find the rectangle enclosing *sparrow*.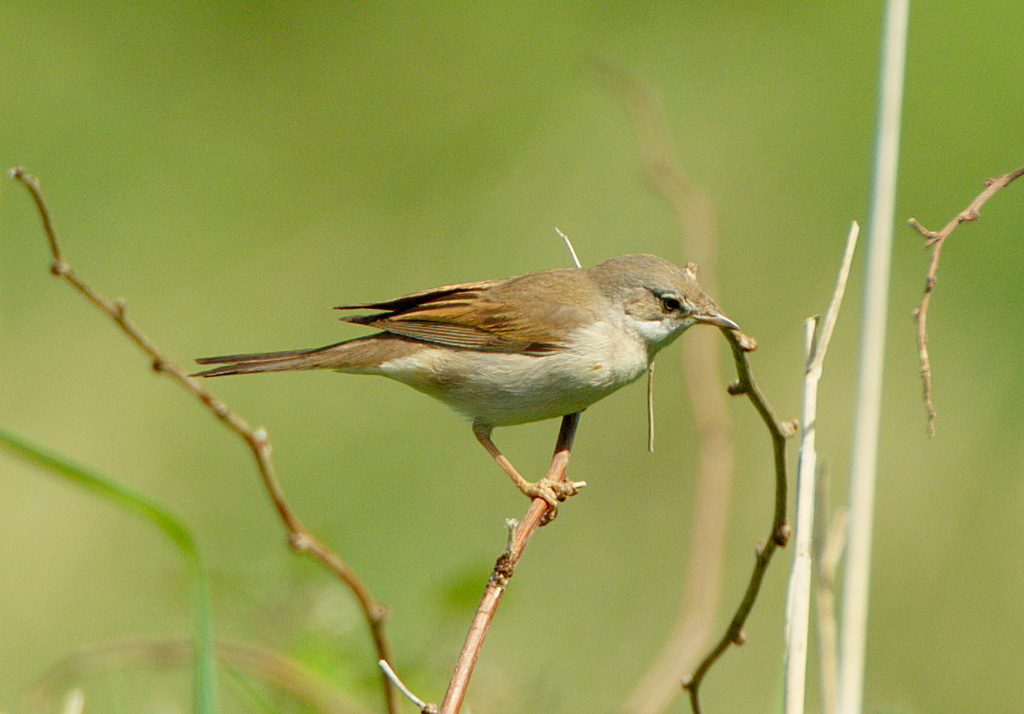
BBox(187, 251, 741, 523).
